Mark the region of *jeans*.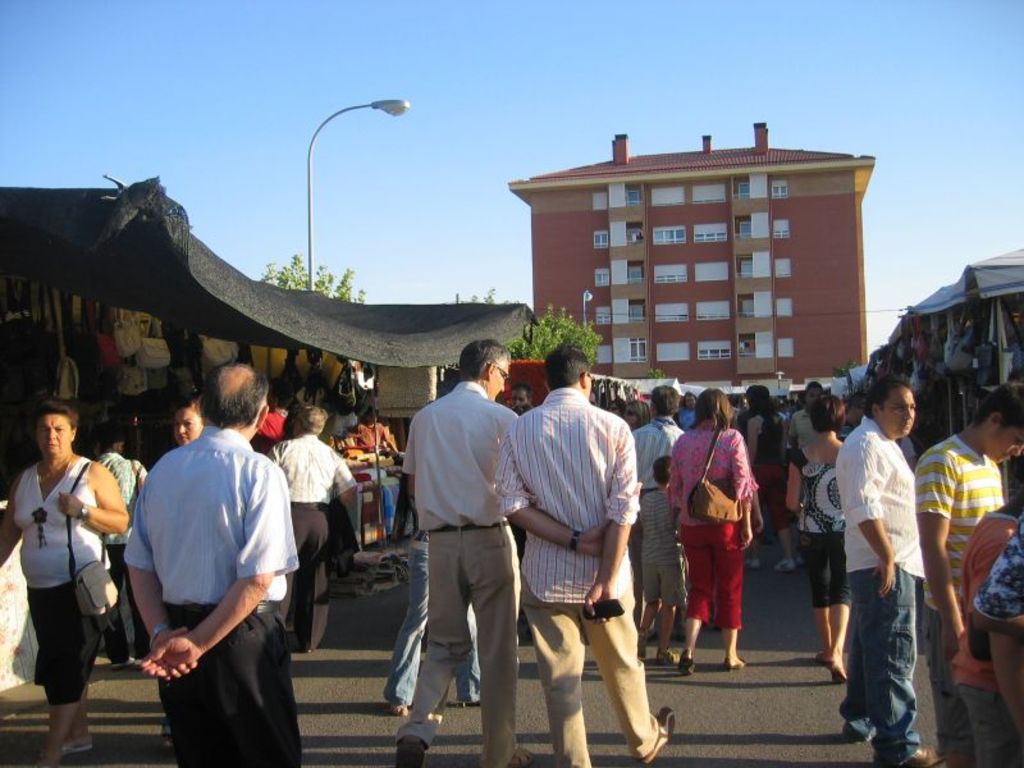
Region: detection(389, 535, 479, 700).
